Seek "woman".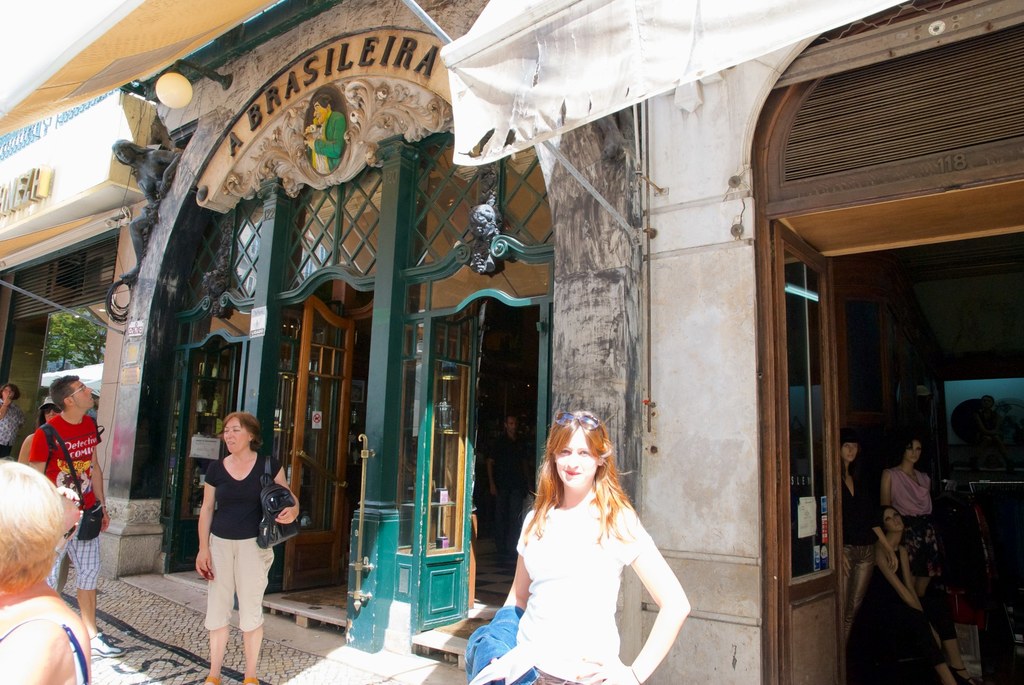
[left=0, top=453, right=91, bottom=684].
